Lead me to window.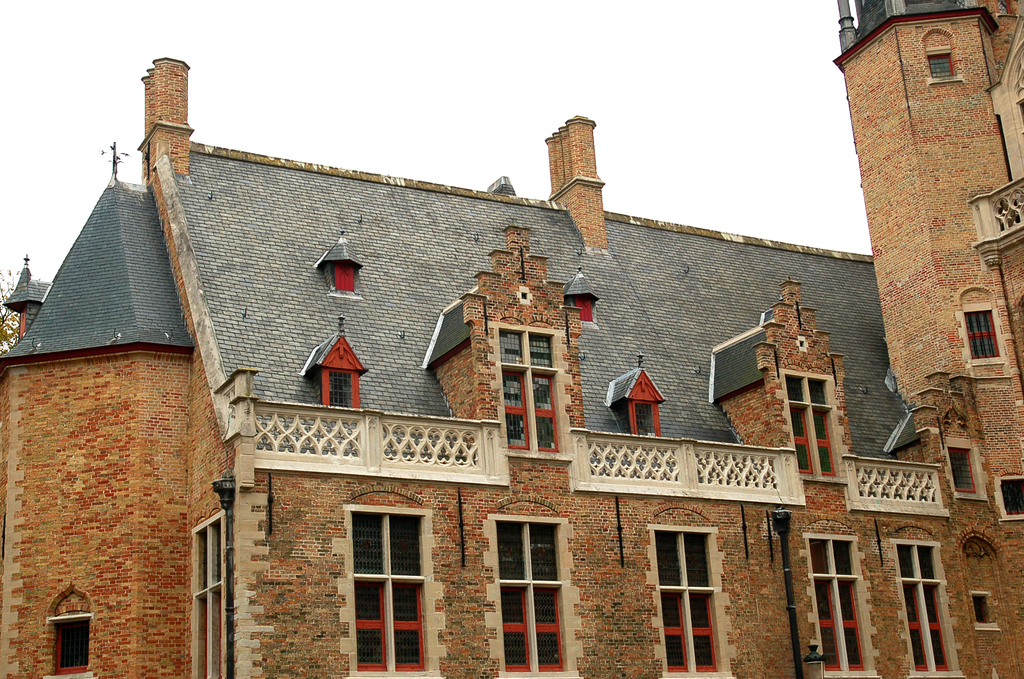
Lead to 955,304,1001,365.
